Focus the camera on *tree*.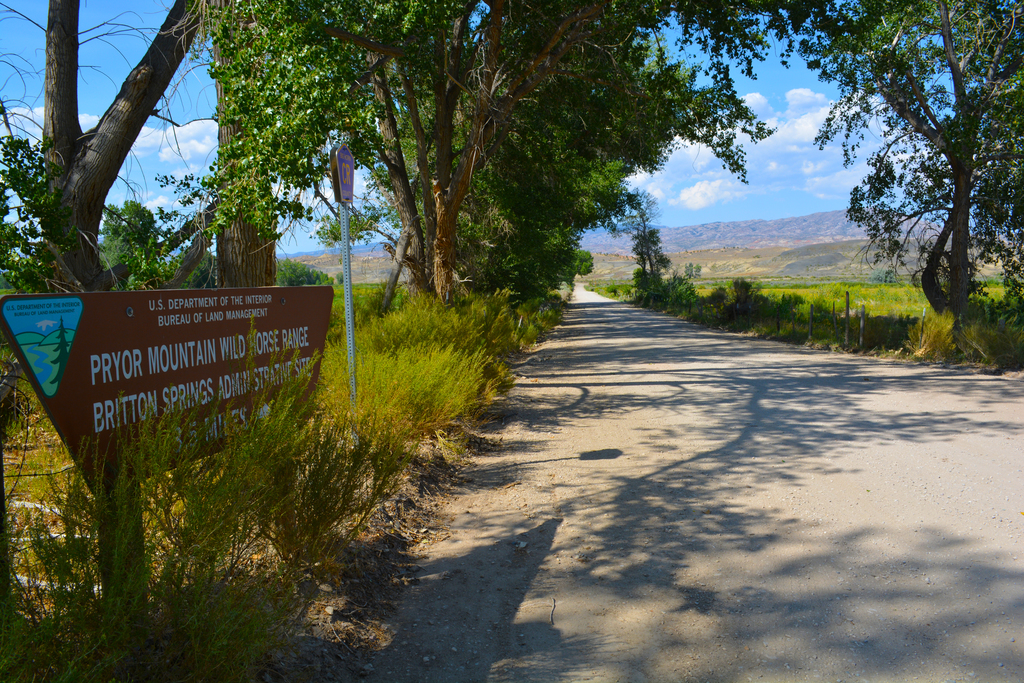
Focus region: x1=624, y1=194, x2=676, y2=306.
